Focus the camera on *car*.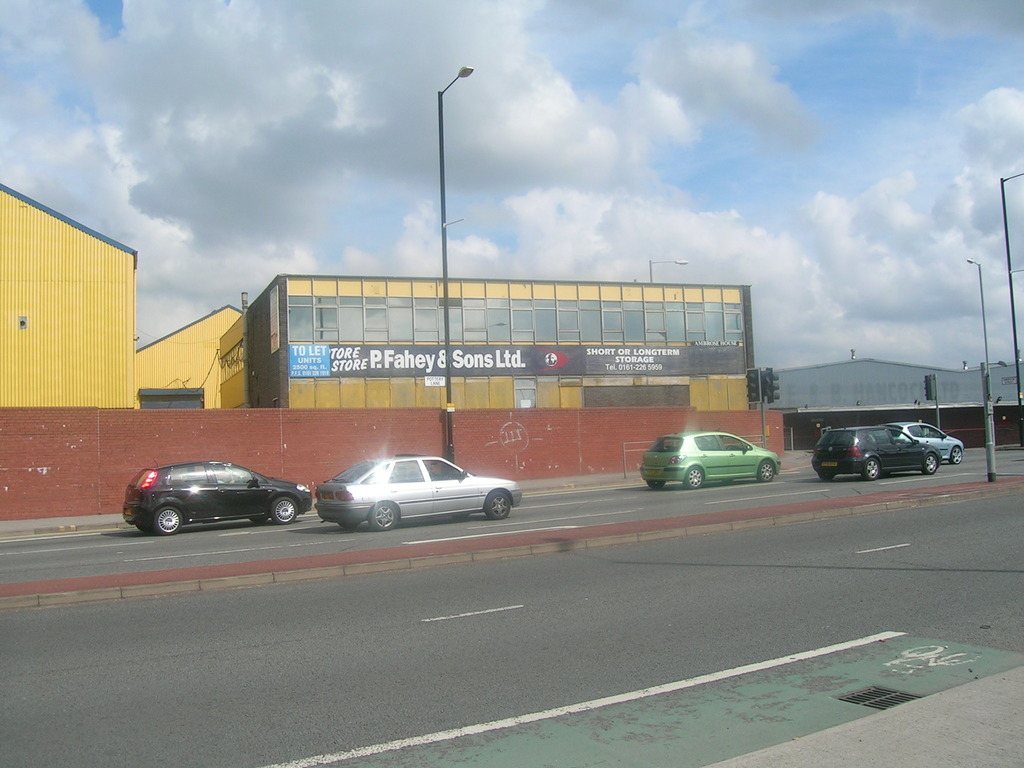
Focus region: x1=120 y1=457 x2=312 y2=536.
